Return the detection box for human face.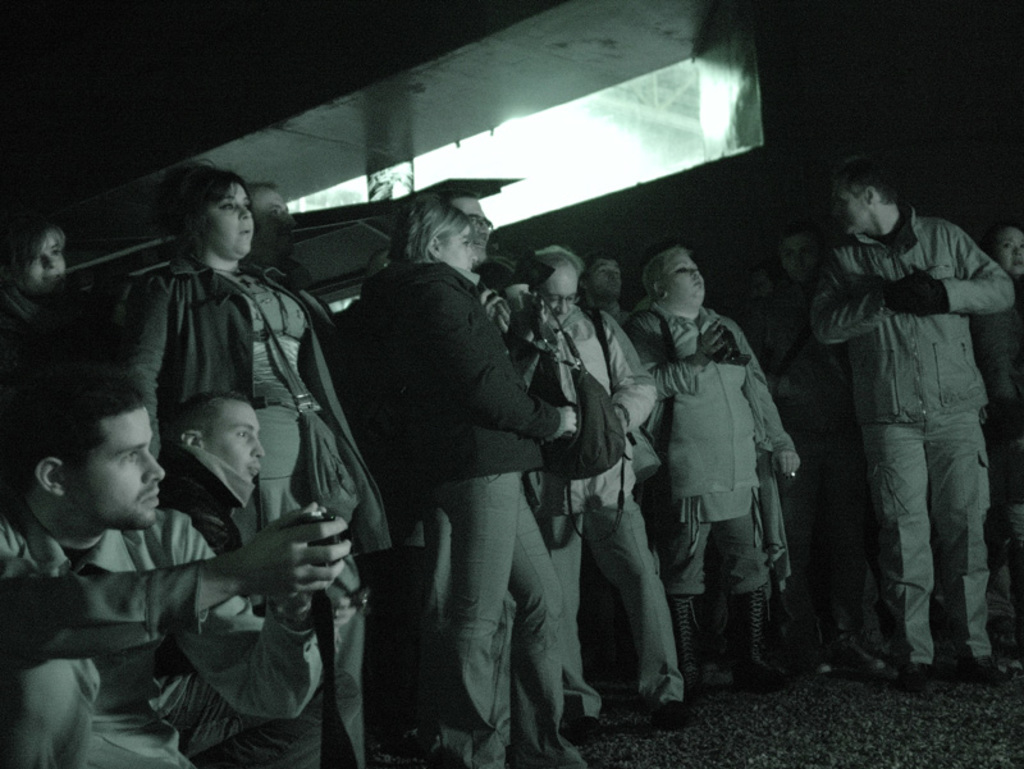
(x1=672, y1=251, x2=703, y2=301).
